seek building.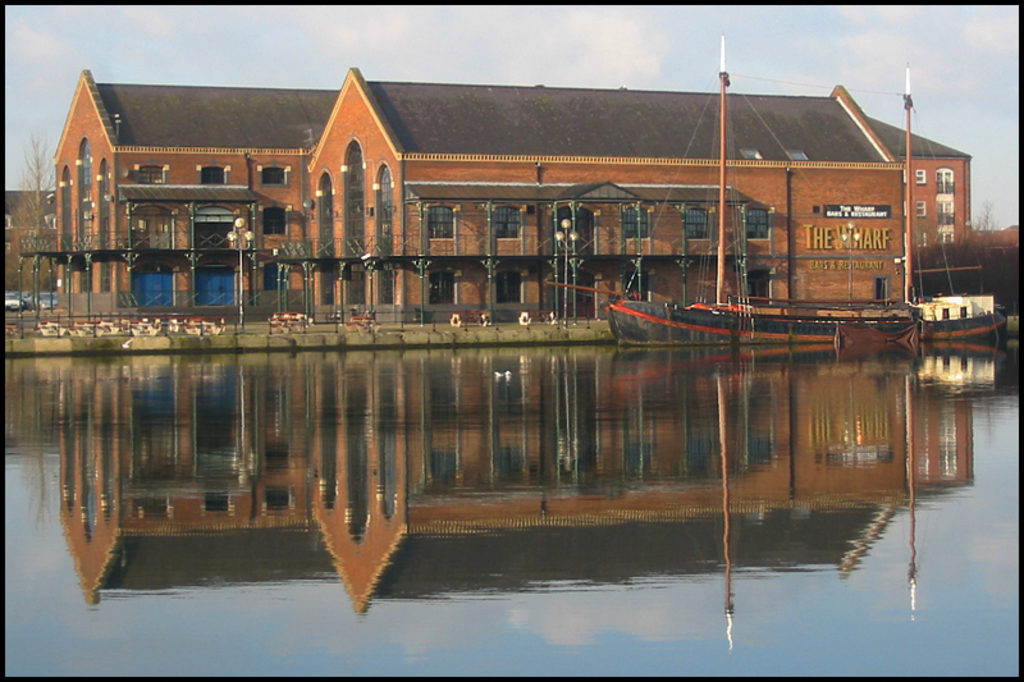
box=[3, 63, 974, 319].
